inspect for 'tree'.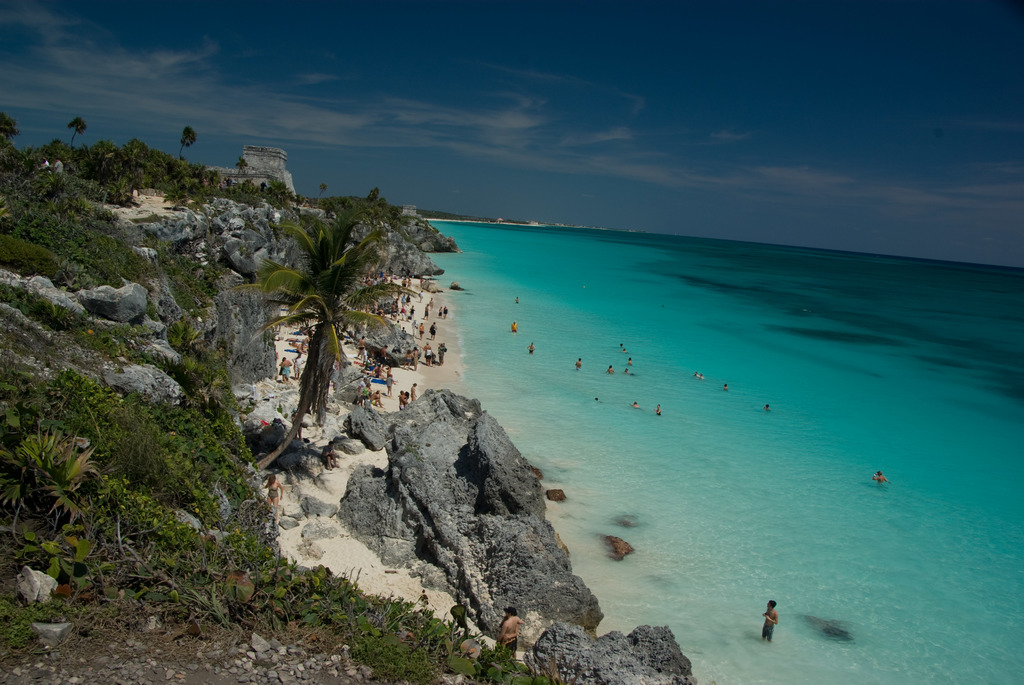
Inspection: <box>65,118,86,151</box>.
